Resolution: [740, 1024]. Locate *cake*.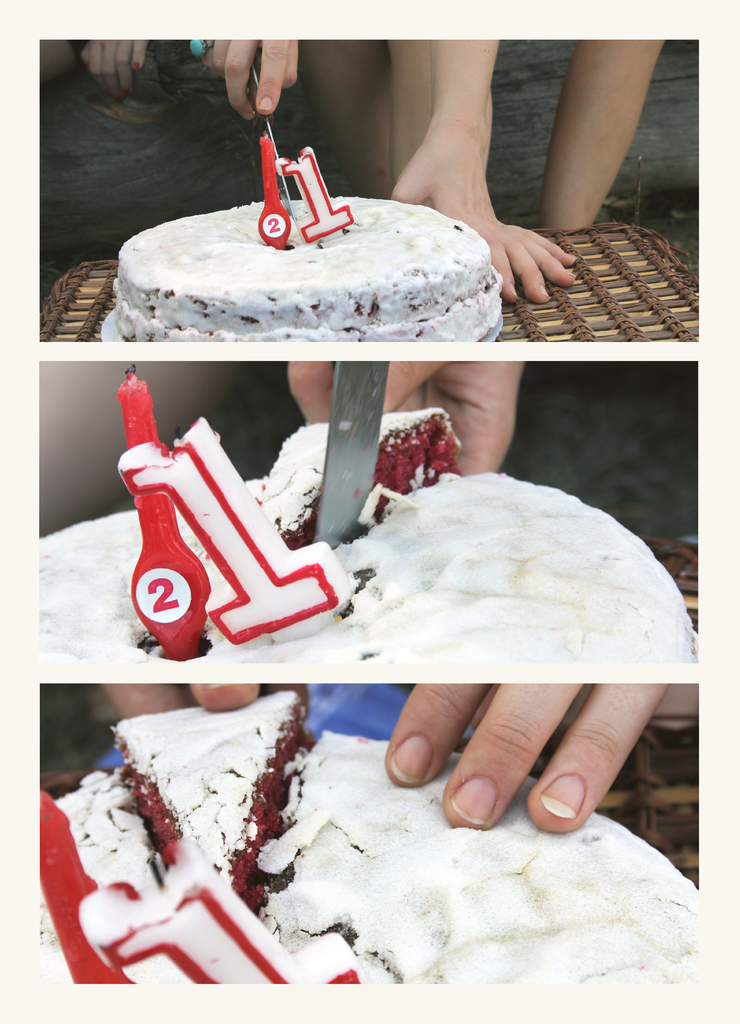
pyautogui.locateOnScreen(3, 686, 723, 987).
